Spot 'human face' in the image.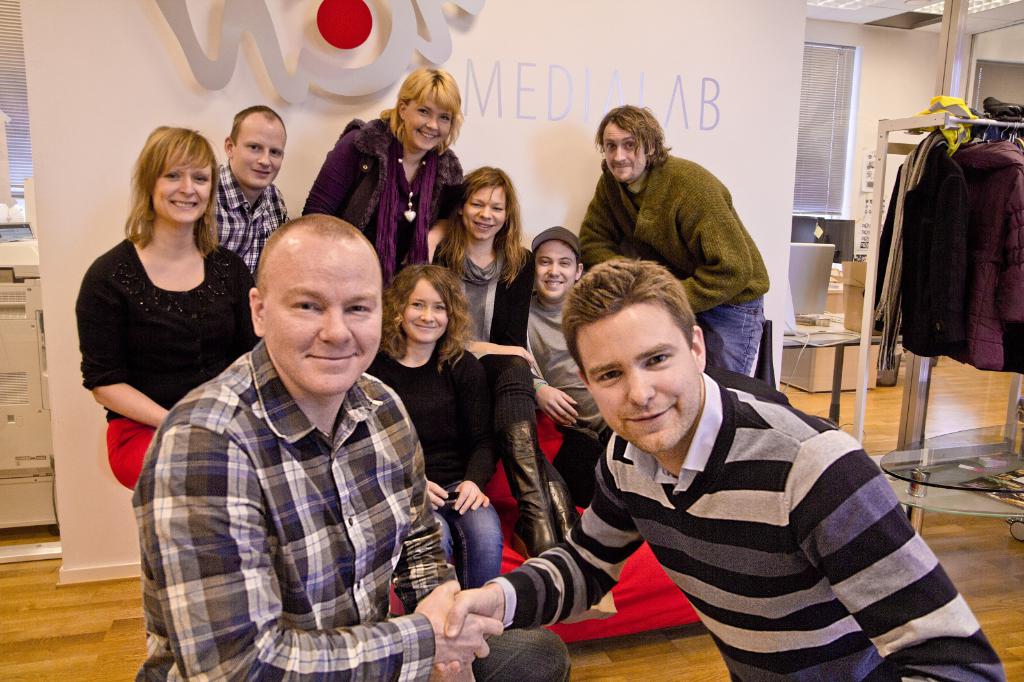
'human face' found at 463, 185, 506, 241.
